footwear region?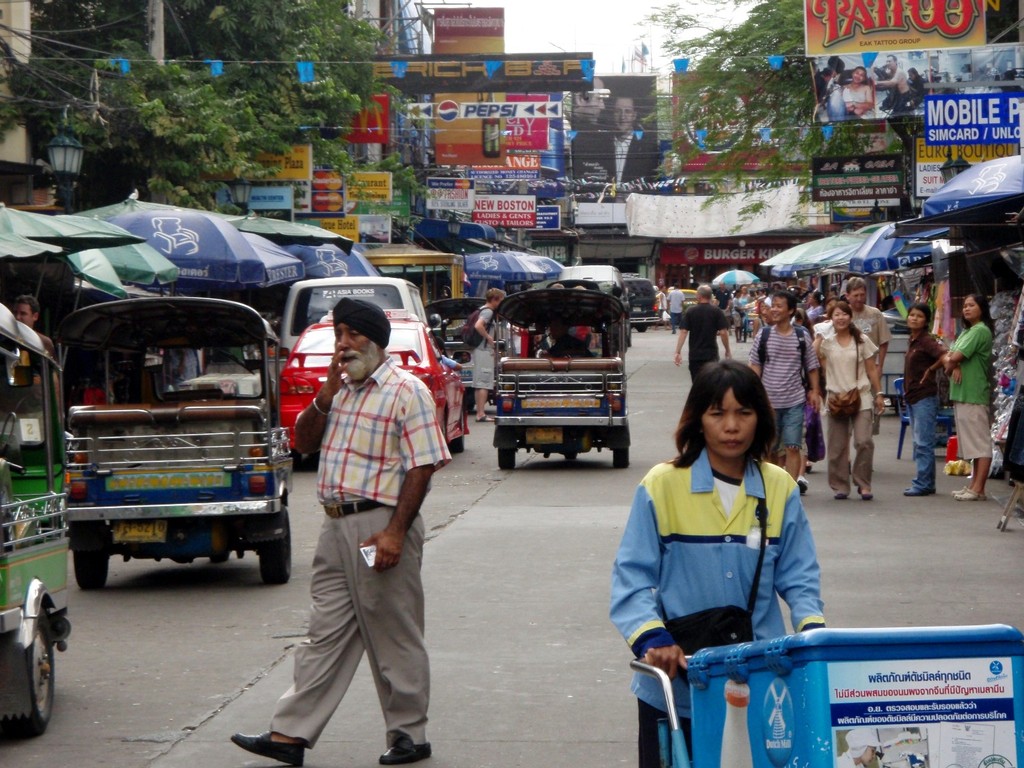
region(832, 492, 847, 500)
